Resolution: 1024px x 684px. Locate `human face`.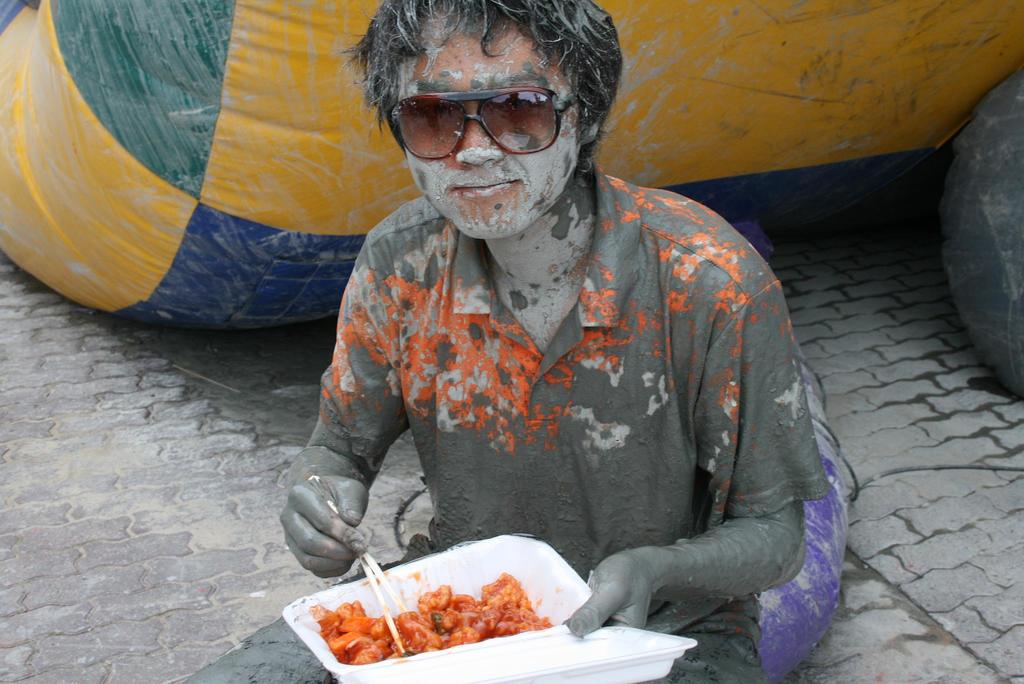
box(404, 11, 582, 240).
